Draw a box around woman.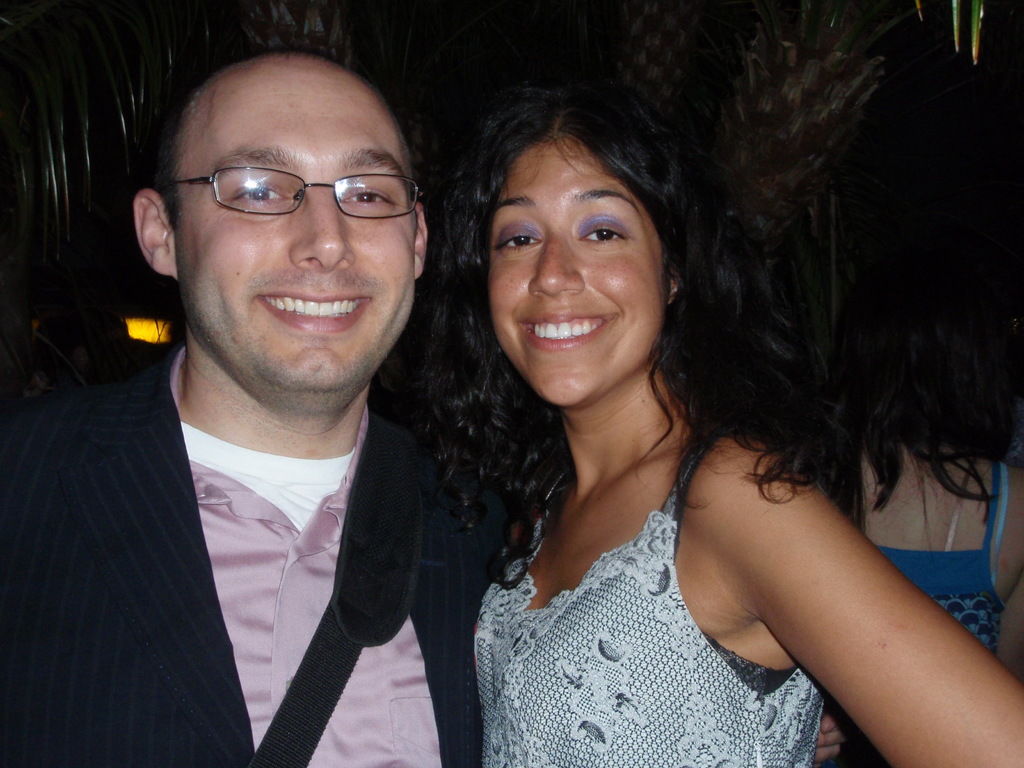
x1=814 y1=296 x2=1023 y2=767.
